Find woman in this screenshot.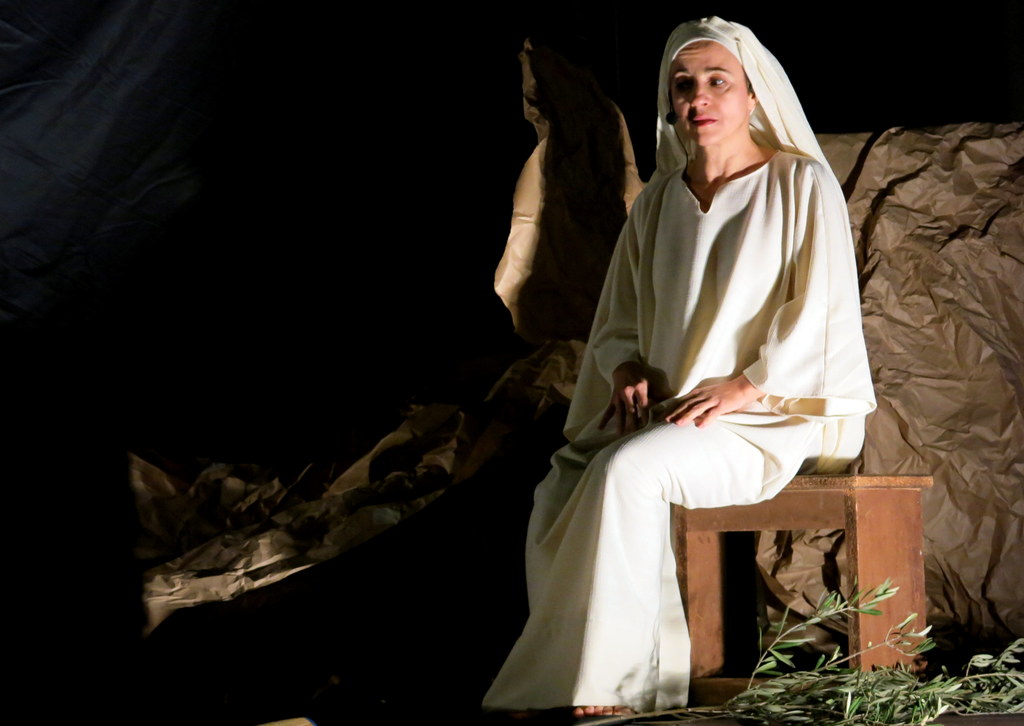
The bounding box for woman is {"x1": 513, "y1": 28, "x2": 877, "y2": 712}.
